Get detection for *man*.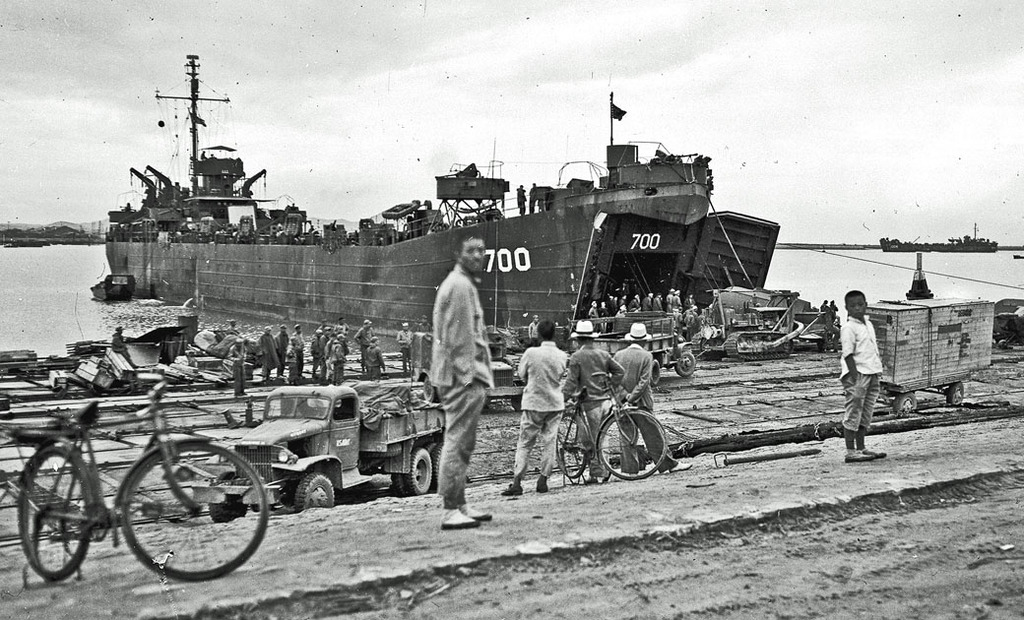
Detection: l=366, t=338, r=384, b=381.
